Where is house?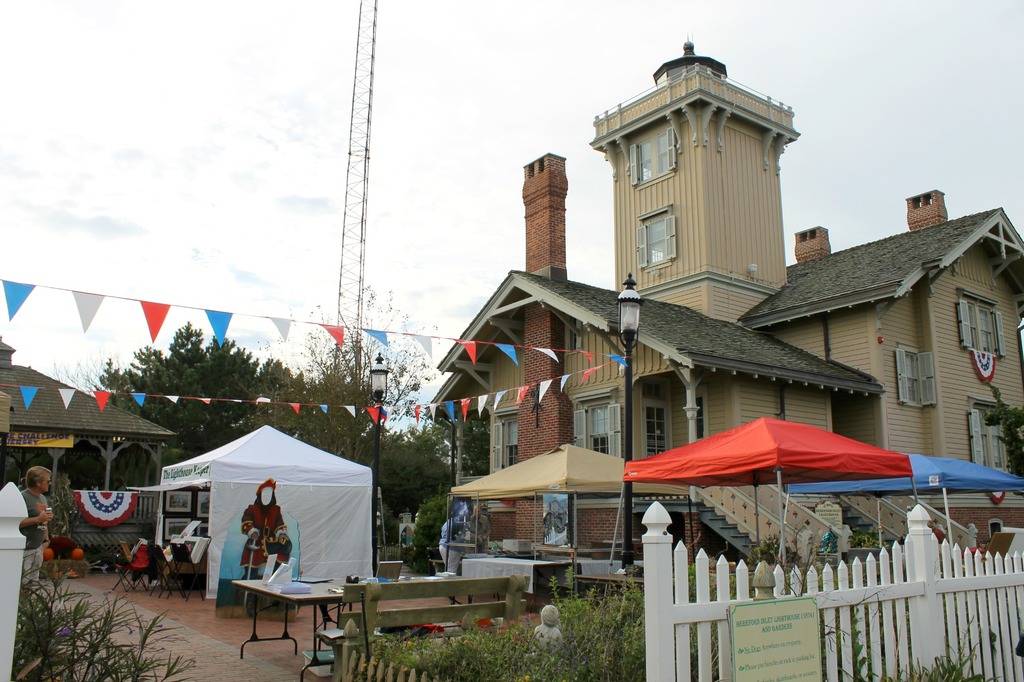
left=0, top=342, right=174, bottom=560.
